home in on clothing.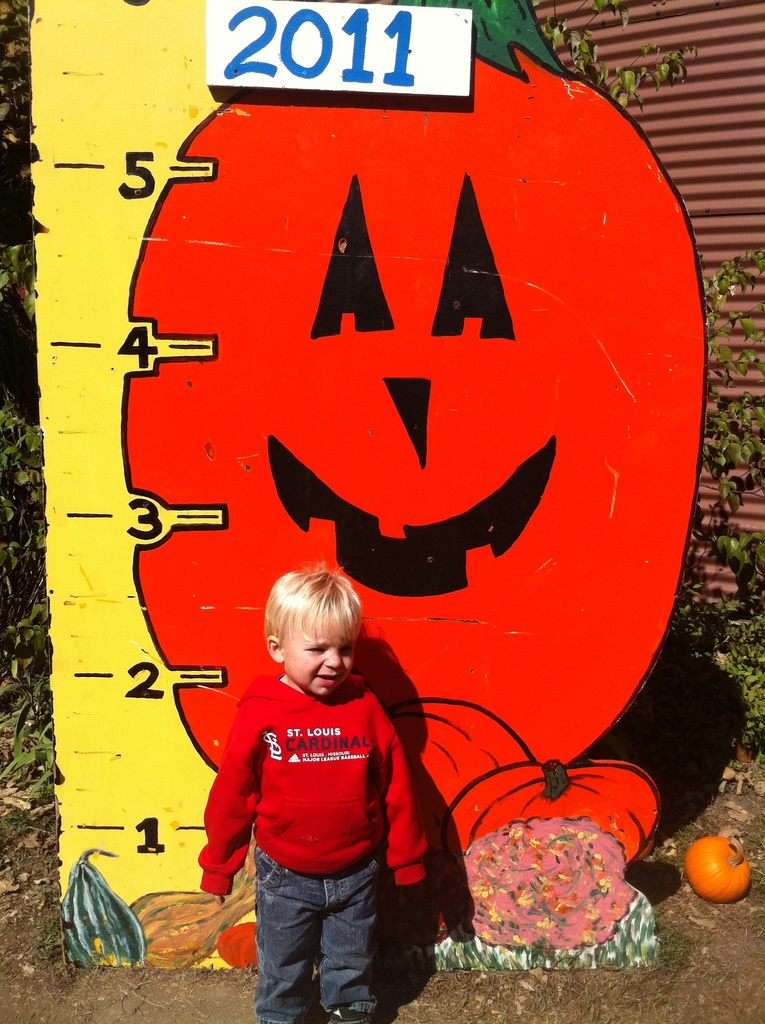
Homed in at x1=195, y1=622, x2=460, y2=993.
